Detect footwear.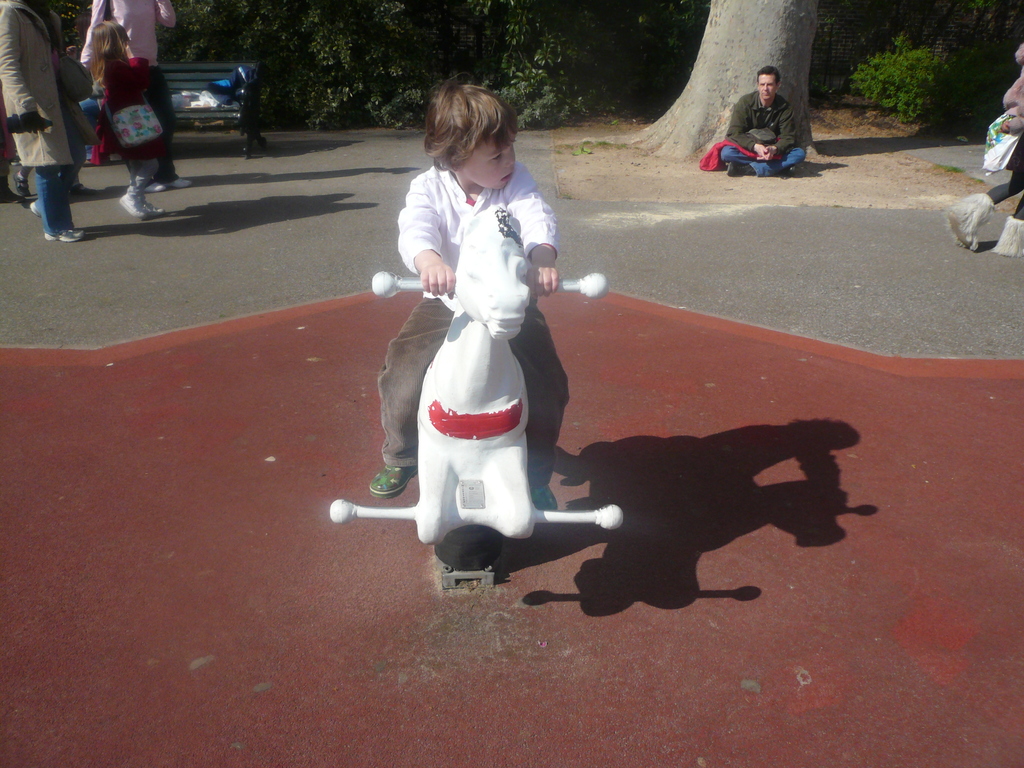
Detected at x1=128 y1=171 x2=164 y2=217.
